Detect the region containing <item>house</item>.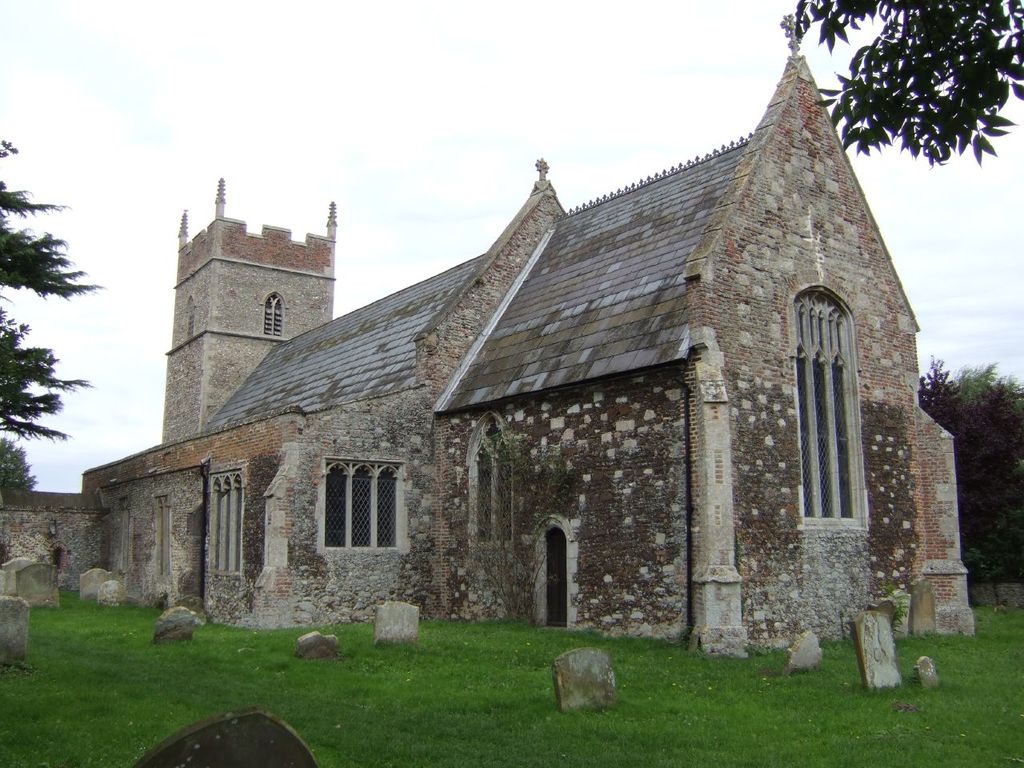
box(108, 60, 934, 686).
